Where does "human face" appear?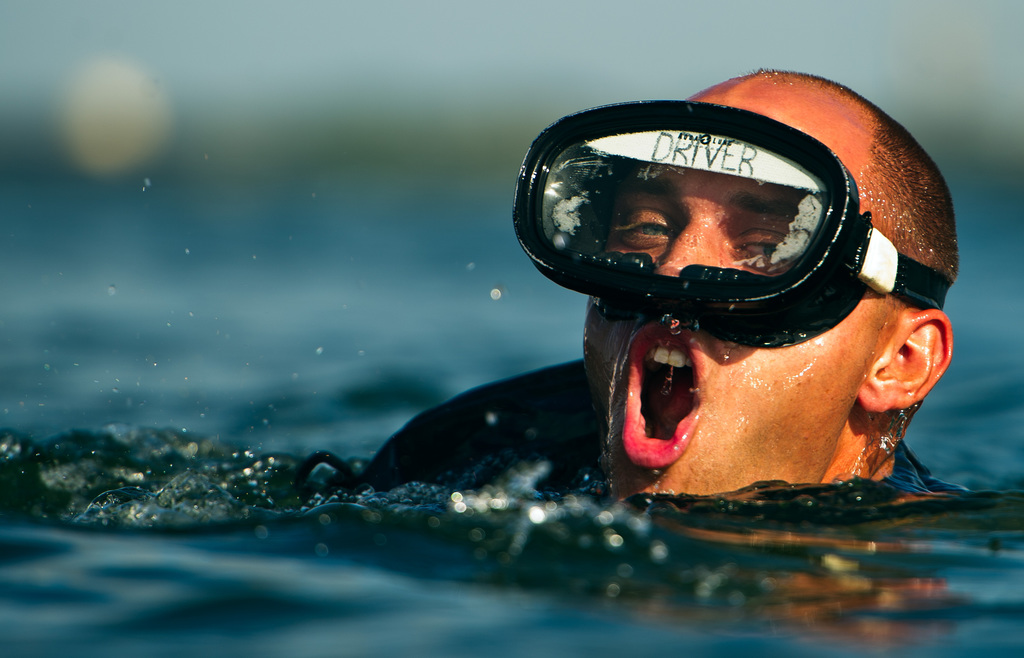
Appears at bbox=[581, 70, 890, 505].
